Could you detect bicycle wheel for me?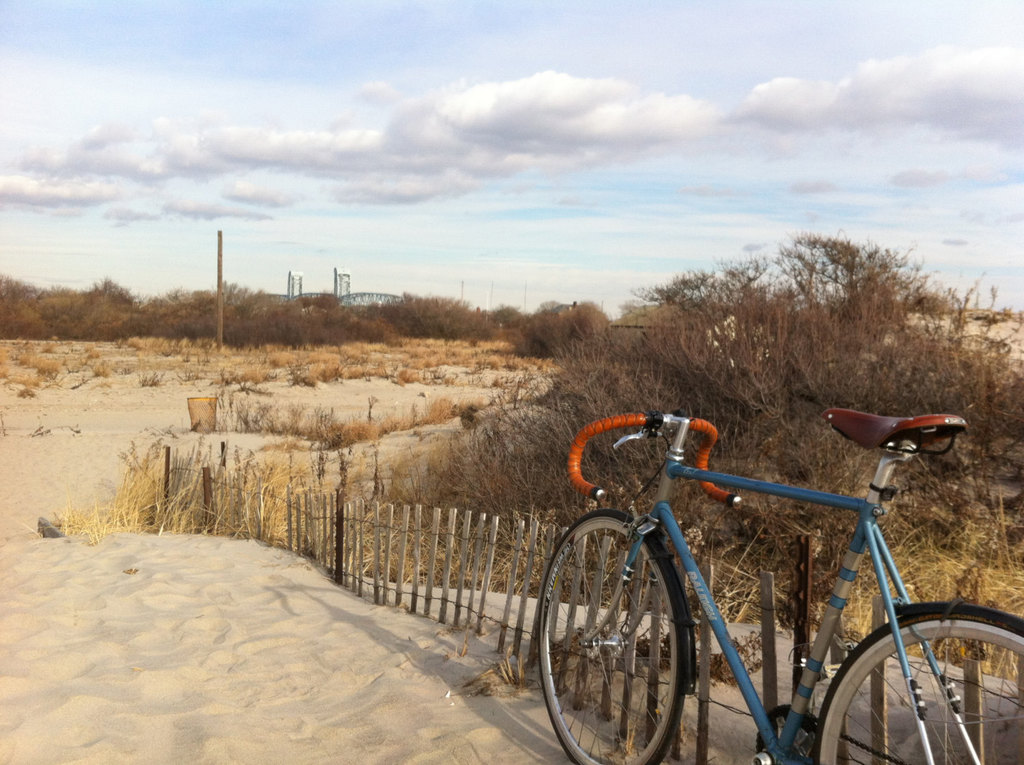
Detection result: (x1=856, y1=573, x2=1022, y2=764).
